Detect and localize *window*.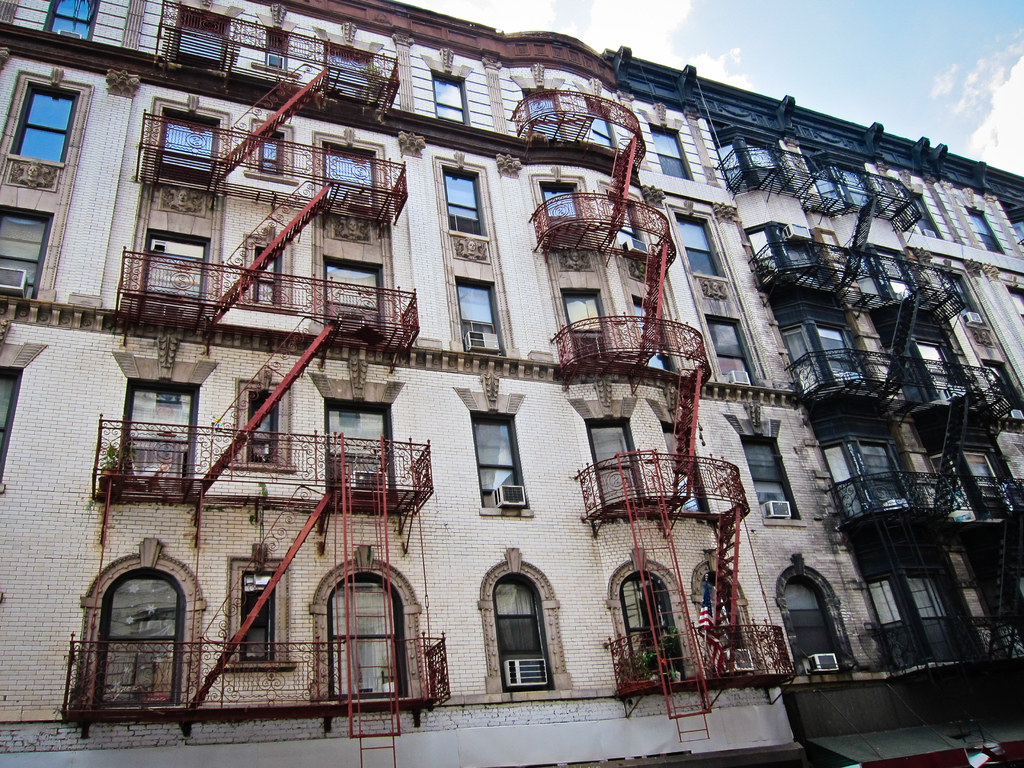
Localized at region(744, 223, 779, 280).
